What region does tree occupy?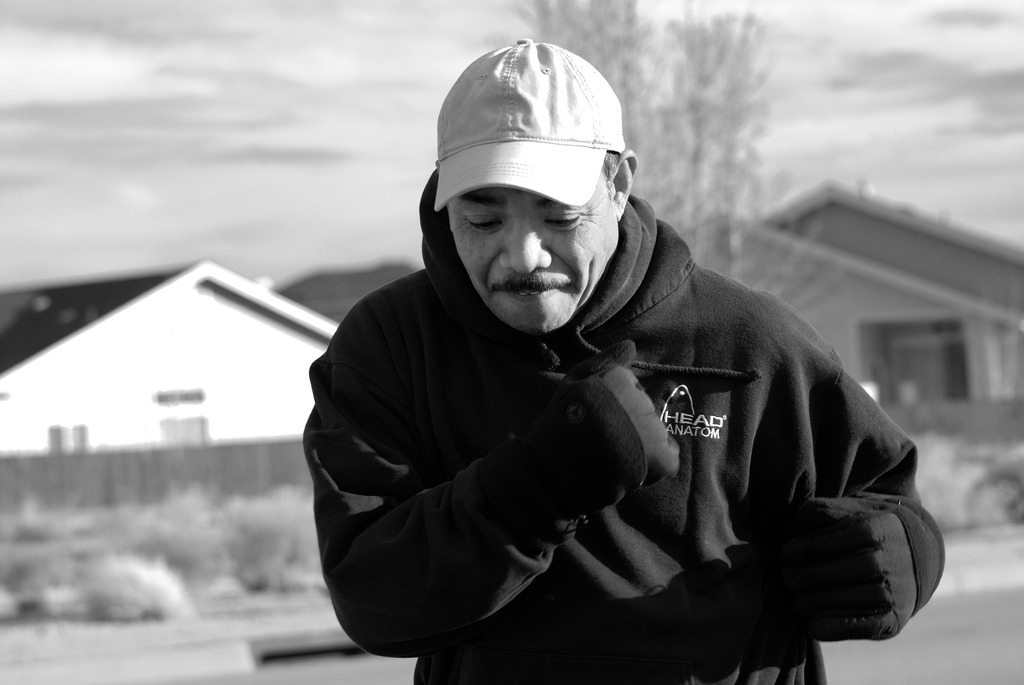
502,0,853,311.
